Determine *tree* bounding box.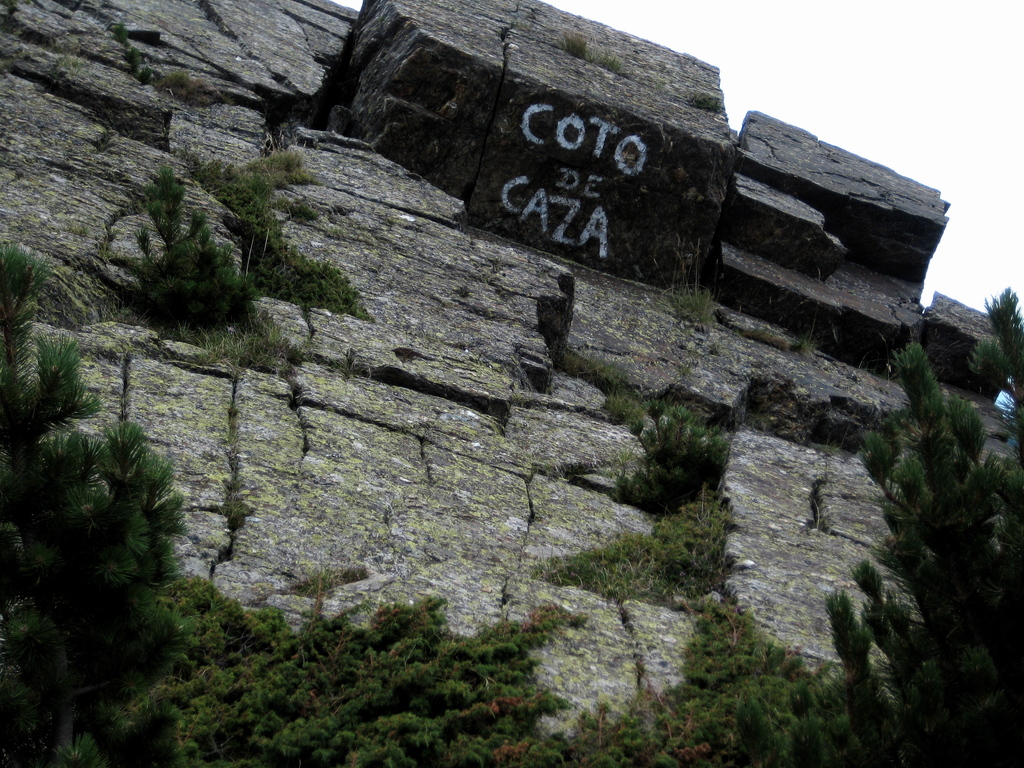
Determined: <box>9,268,193,726</box>.
